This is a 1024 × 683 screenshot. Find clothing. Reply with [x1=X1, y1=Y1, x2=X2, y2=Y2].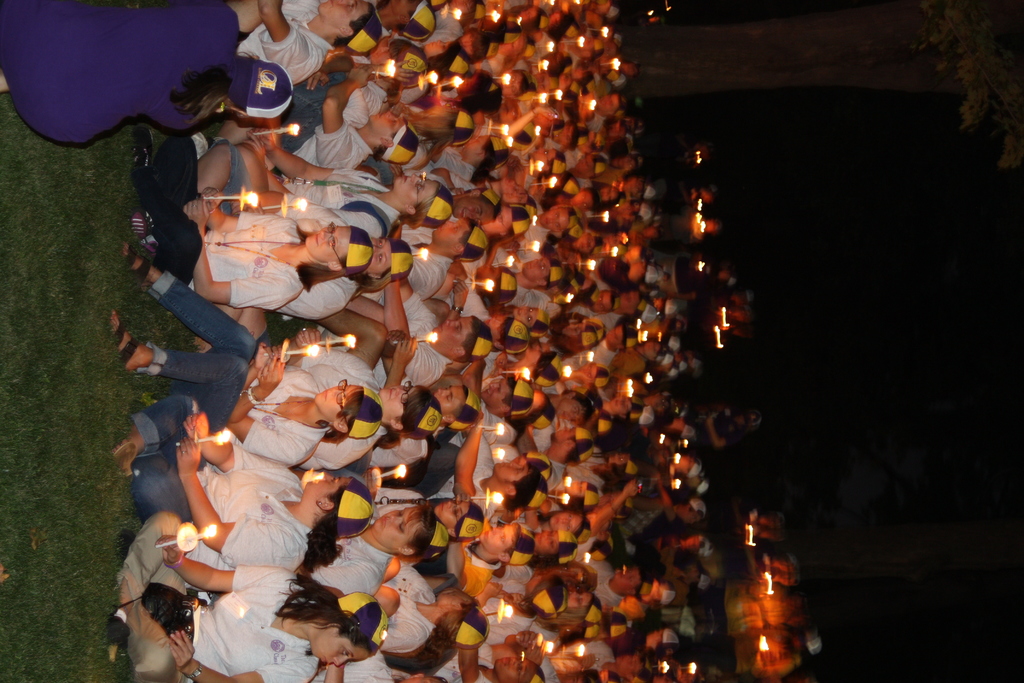
[x1=396, y1=220, x2=453, y2=300].
